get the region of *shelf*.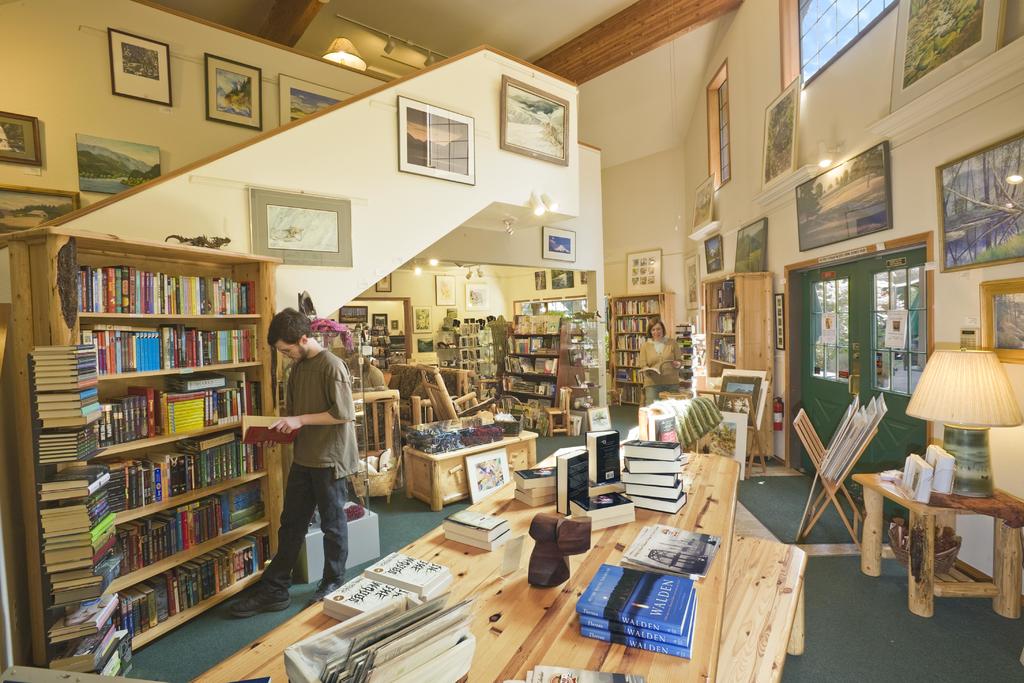
bbox=[326, 300, 390, 389].
